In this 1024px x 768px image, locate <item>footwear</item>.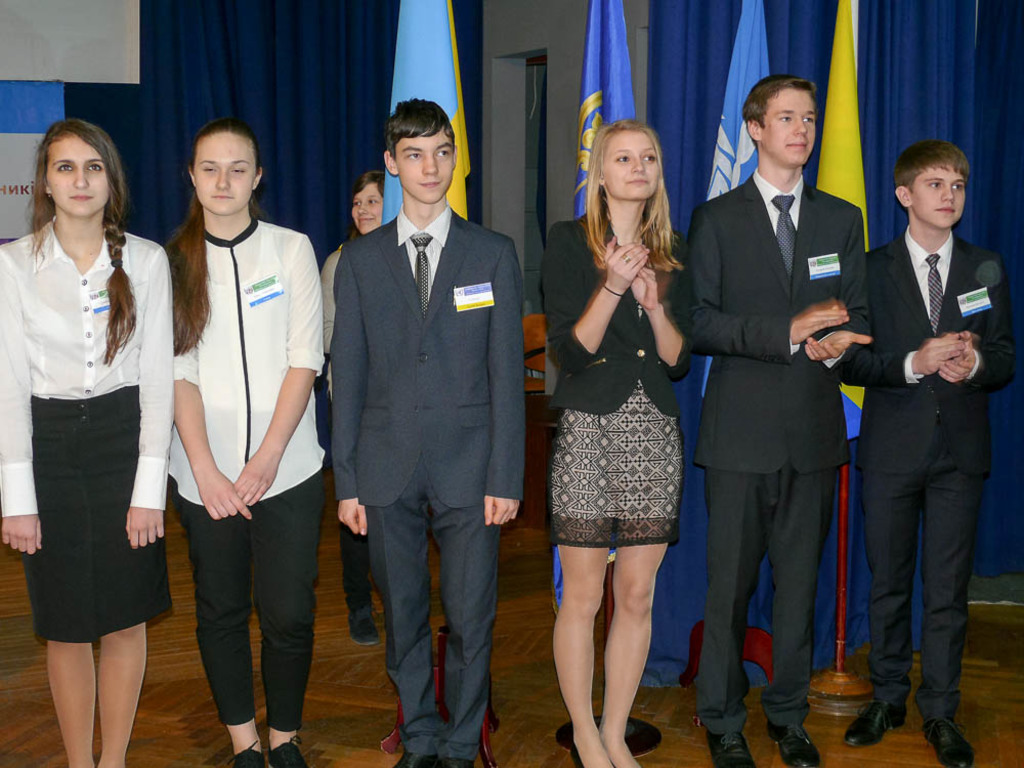
Bounding box: rect(346, 608, 384, 649).
